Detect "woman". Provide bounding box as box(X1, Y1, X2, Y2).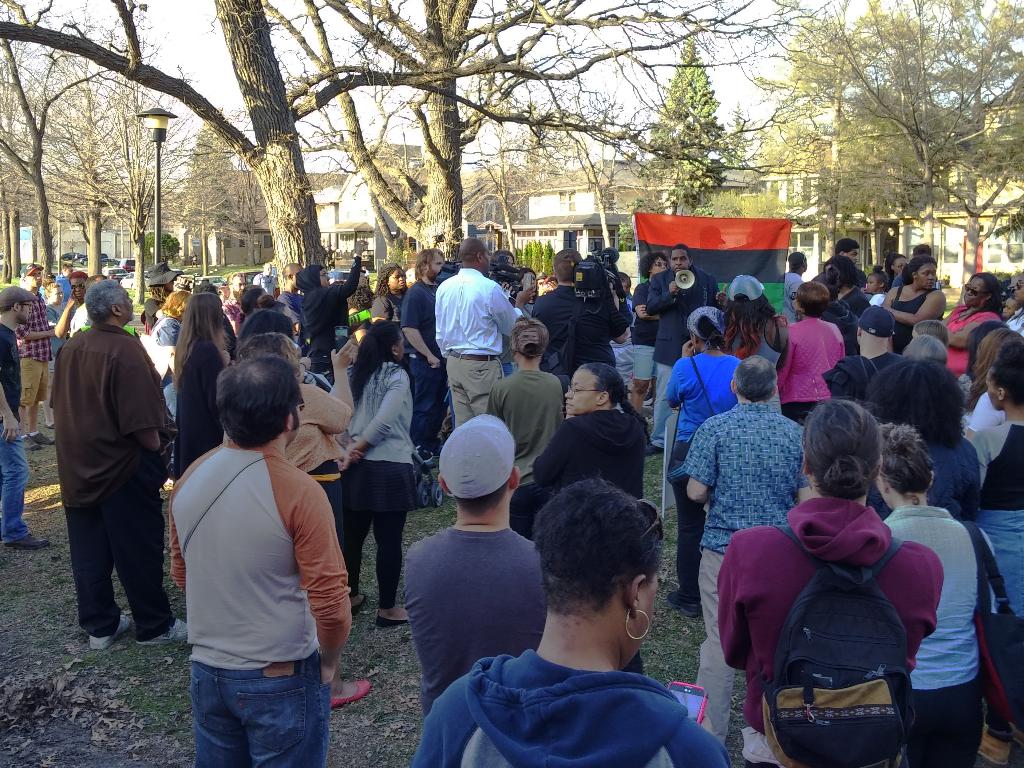
box(719, 268, 806, 380).
